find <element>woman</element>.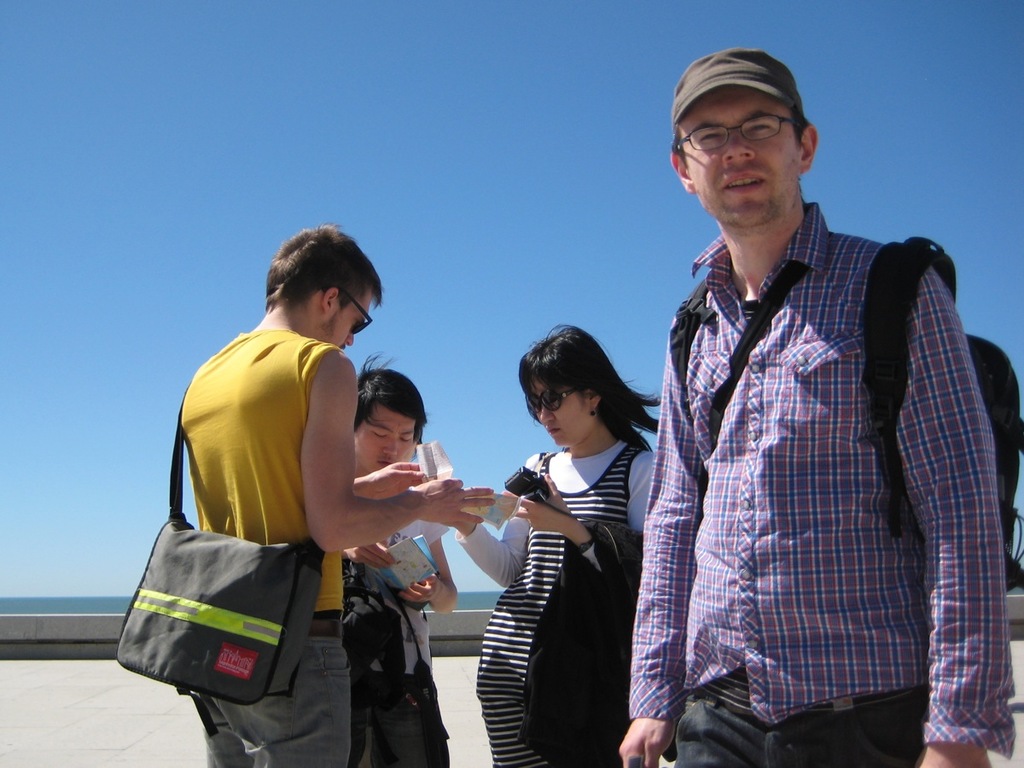
(x1=497, y1=329, x2=663, y2=746).
